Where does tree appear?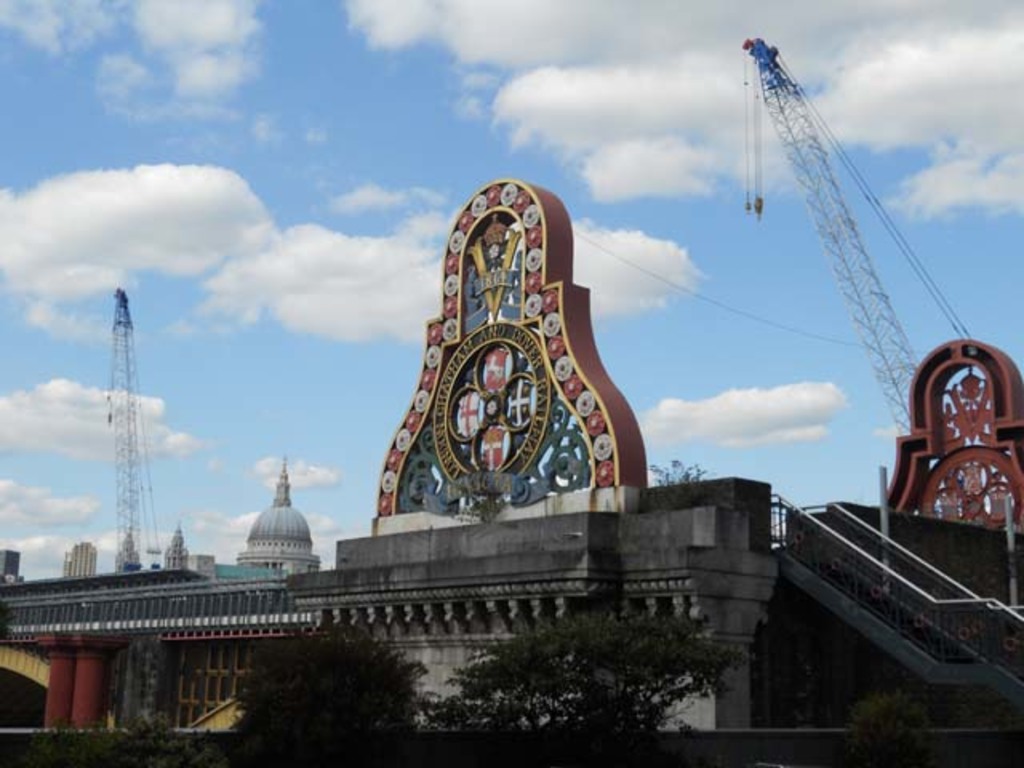
Appears at box(253, 619, 462, 760).
